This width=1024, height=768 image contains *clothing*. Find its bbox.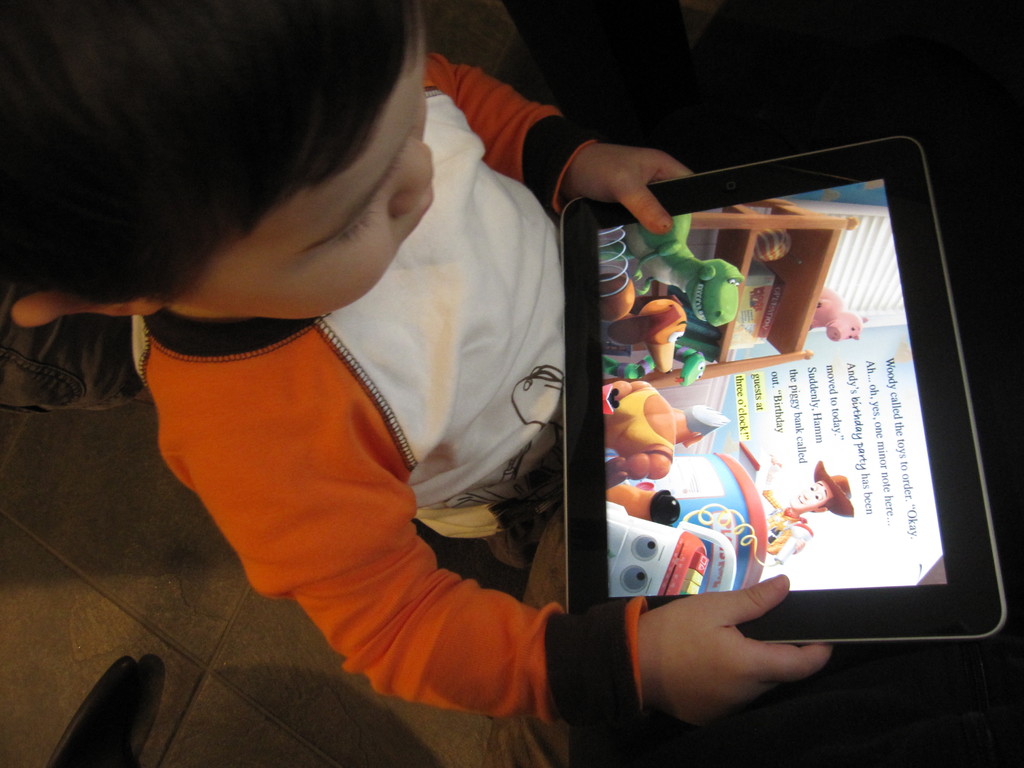
box=[170, 91, 600, 733].
